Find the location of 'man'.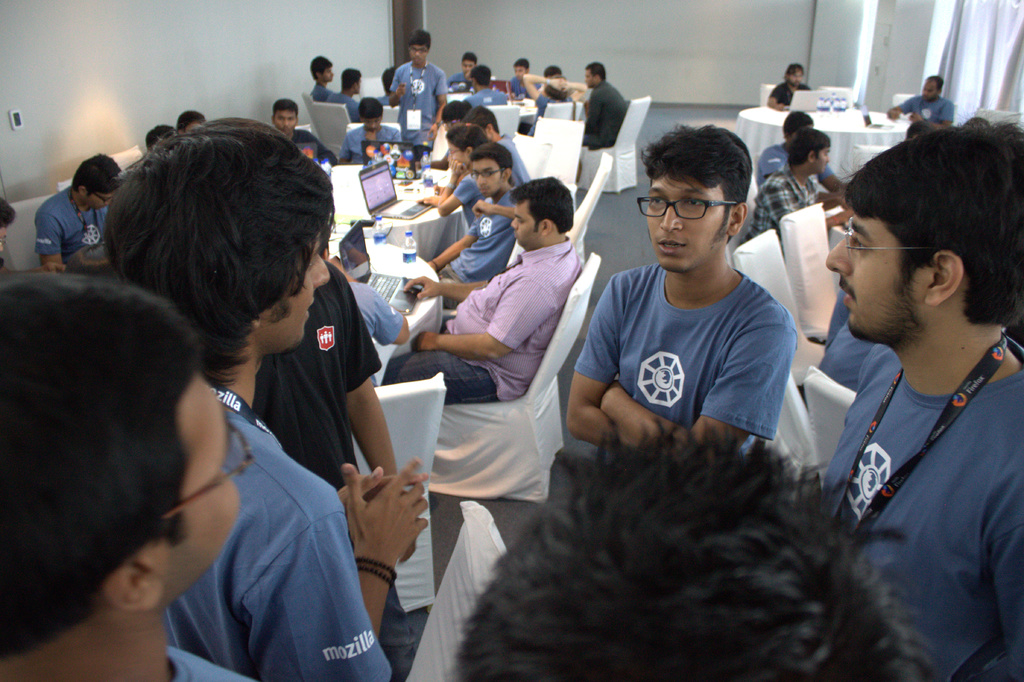
Location: pyautogui.locateOnScreen(802, 88, 1023, 676).
